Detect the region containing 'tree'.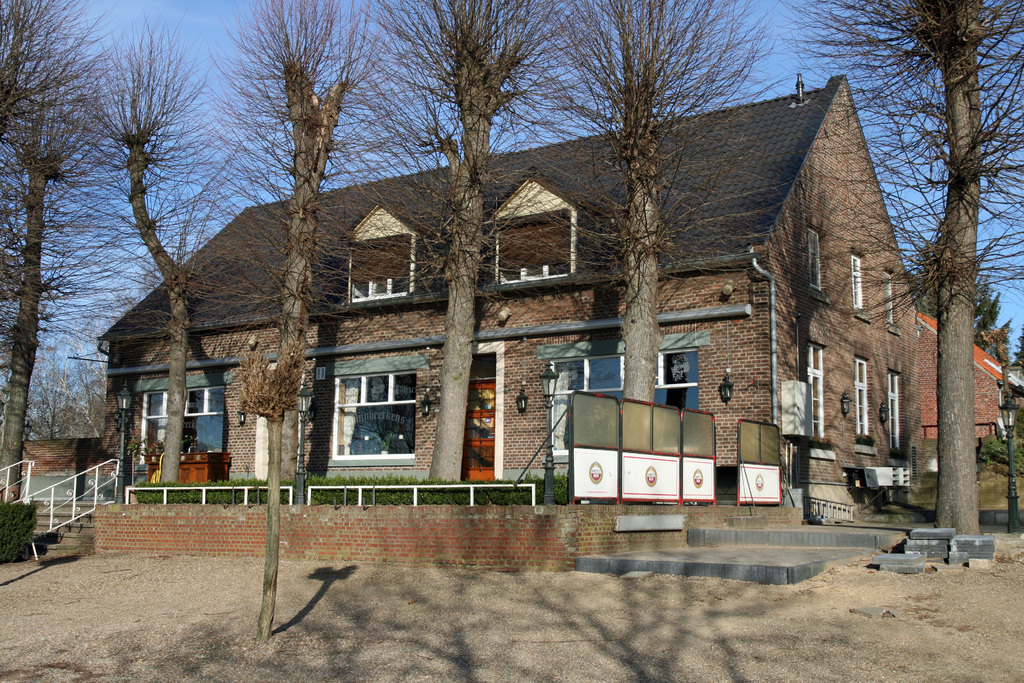
{"x1": 383, "y1": 0, "x2": 600, "y2": 493}.
